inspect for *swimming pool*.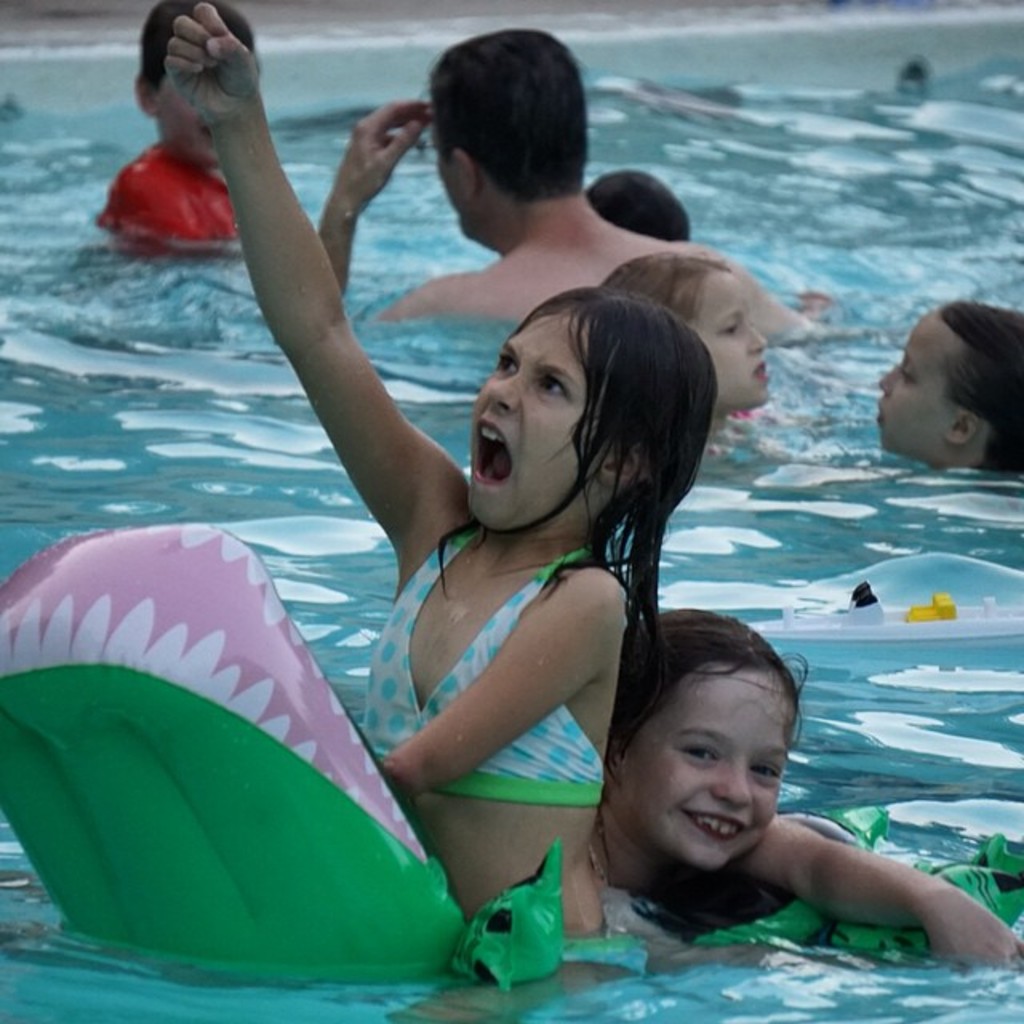
Inspection: locate(0, 2, 1022, 1022).
